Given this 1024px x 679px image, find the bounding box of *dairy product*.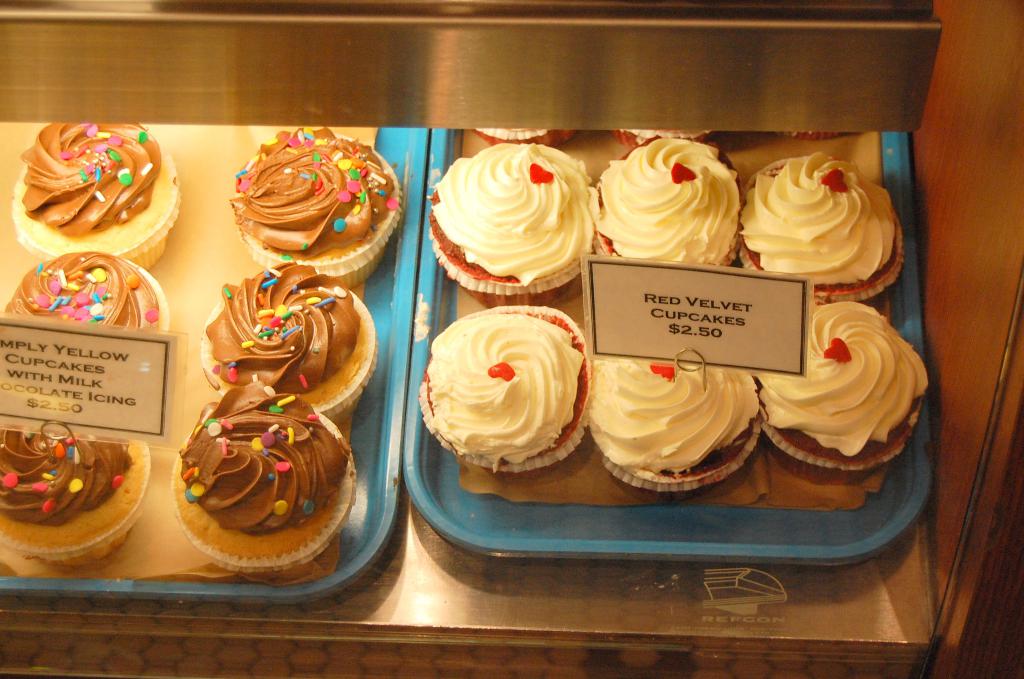
(433, 322, 568, 458).
